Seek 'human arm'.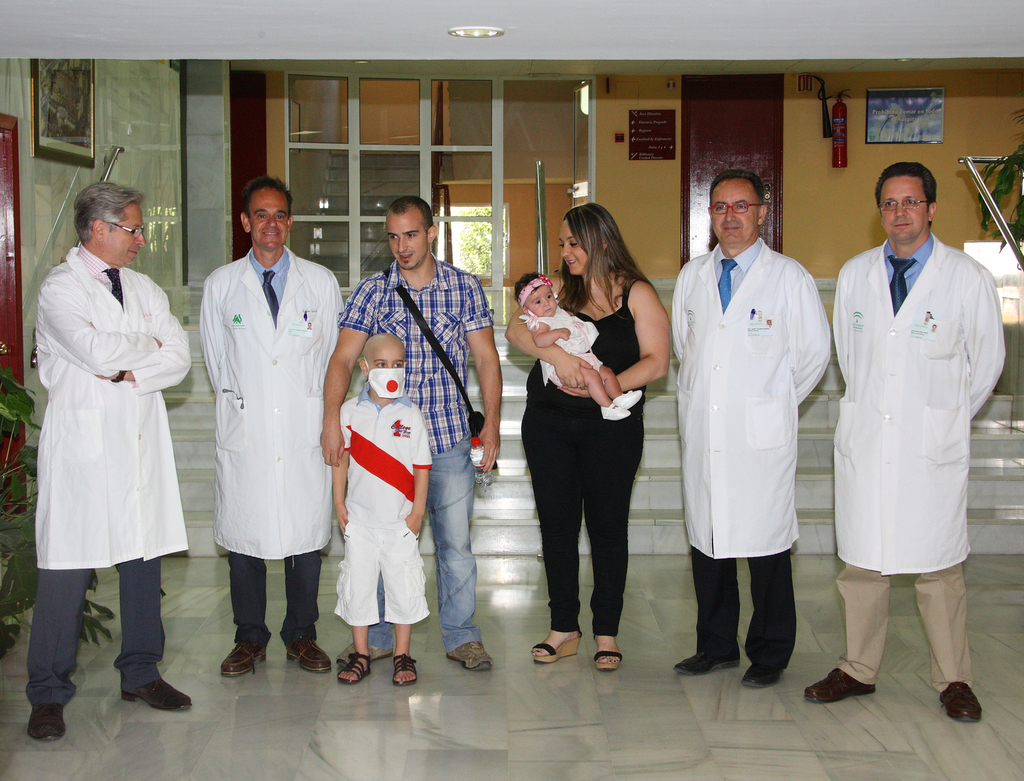
x1=562, y1=280, x2=672, y2=399.
